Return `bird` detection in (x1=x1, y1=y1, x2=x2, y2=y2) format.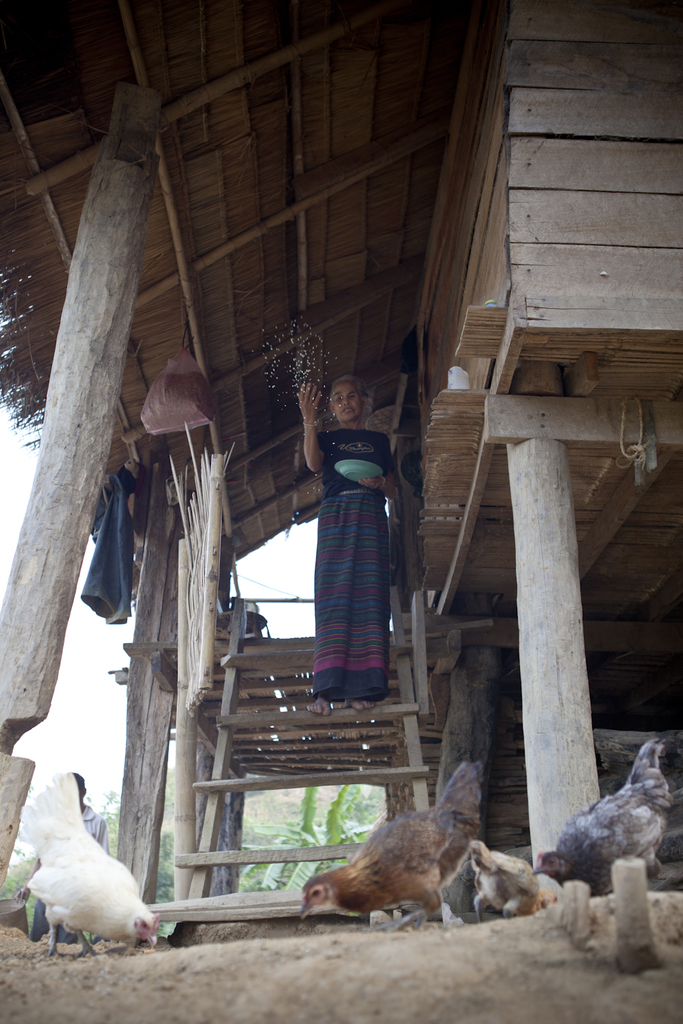
(x1=460, y1=840, x2=558, y2=927).
